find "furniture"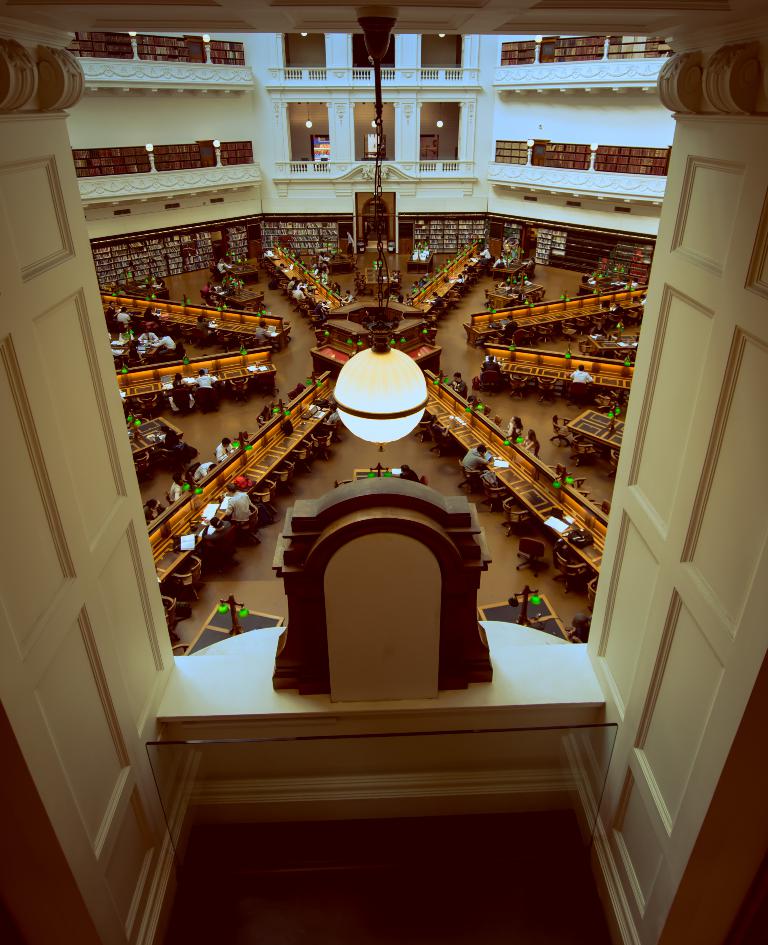
locate(173, 644, 188, 651)
